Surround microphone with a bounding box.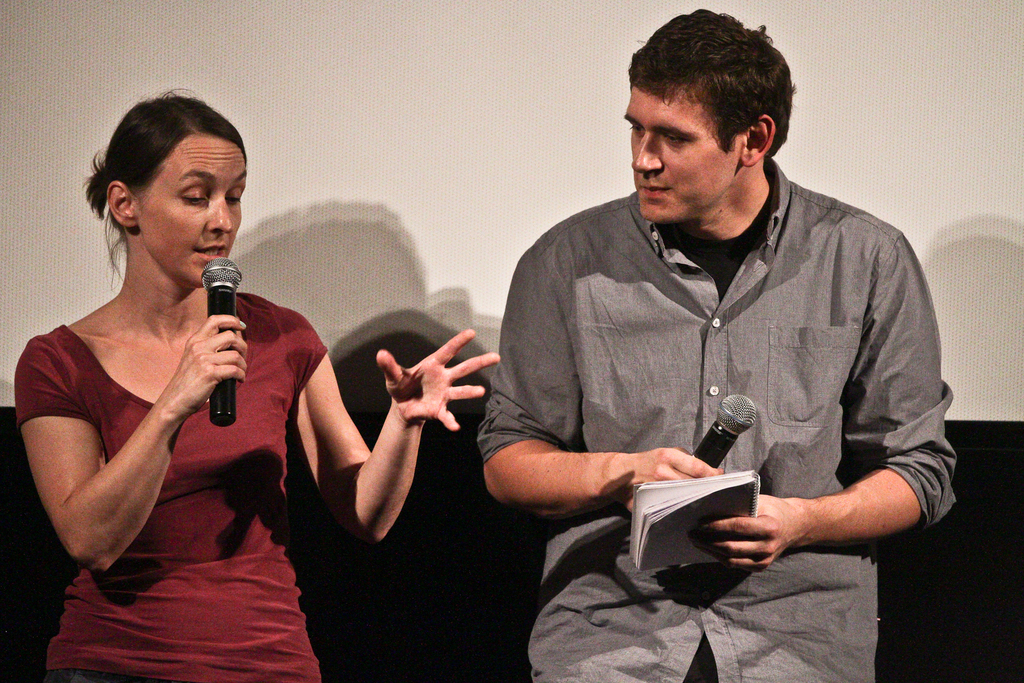
bbox=[680, 395, 767, 477].
